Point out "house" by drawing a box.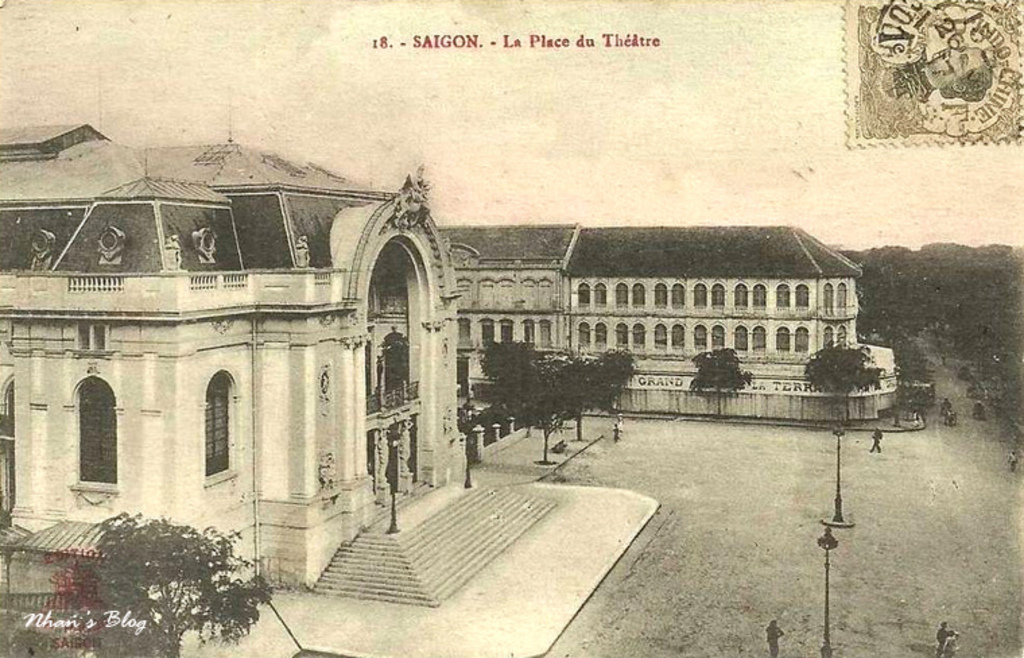
(x1=431, y1=222, x2=866, y2=379).
